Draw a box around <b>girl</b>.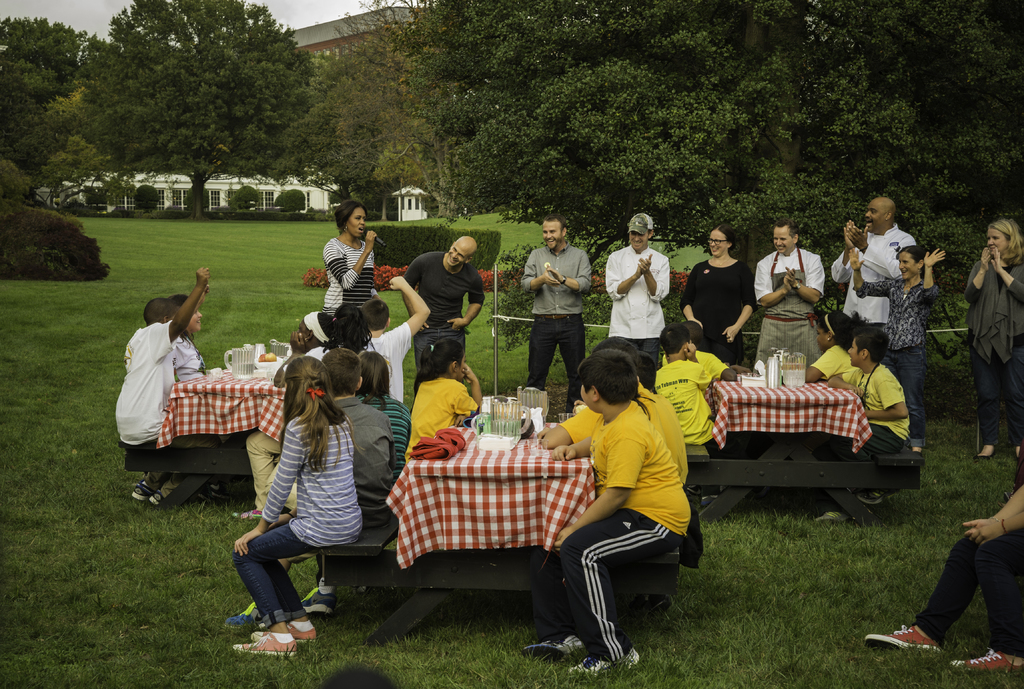
[left=228, top=310, right=356, bottom=516].
